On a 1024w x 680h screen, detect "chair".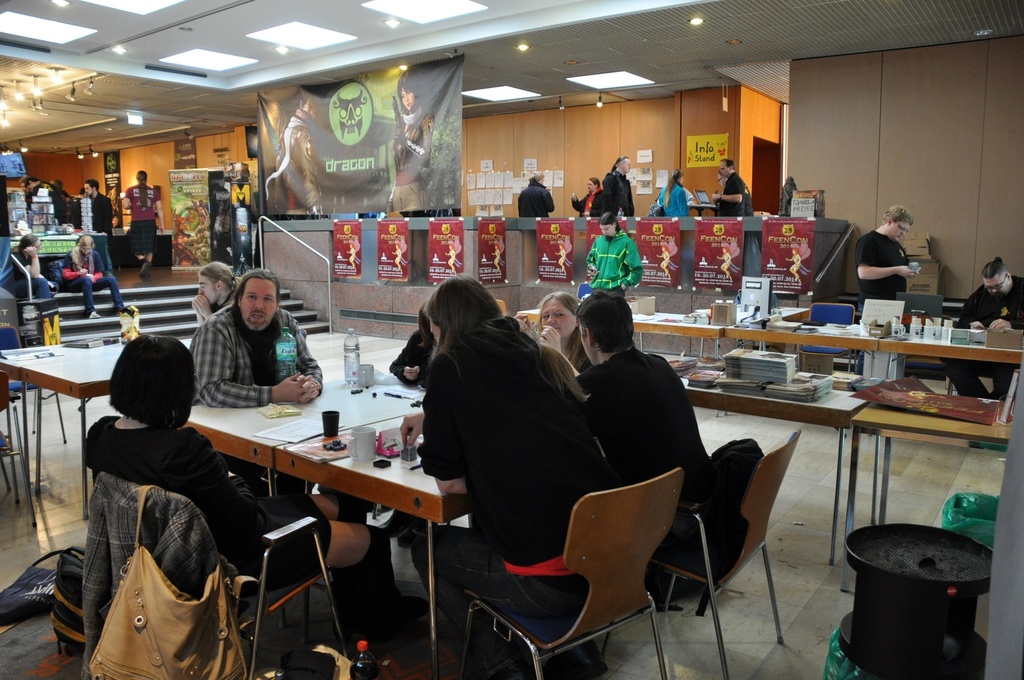
locate(93, 471, 350, 679).
